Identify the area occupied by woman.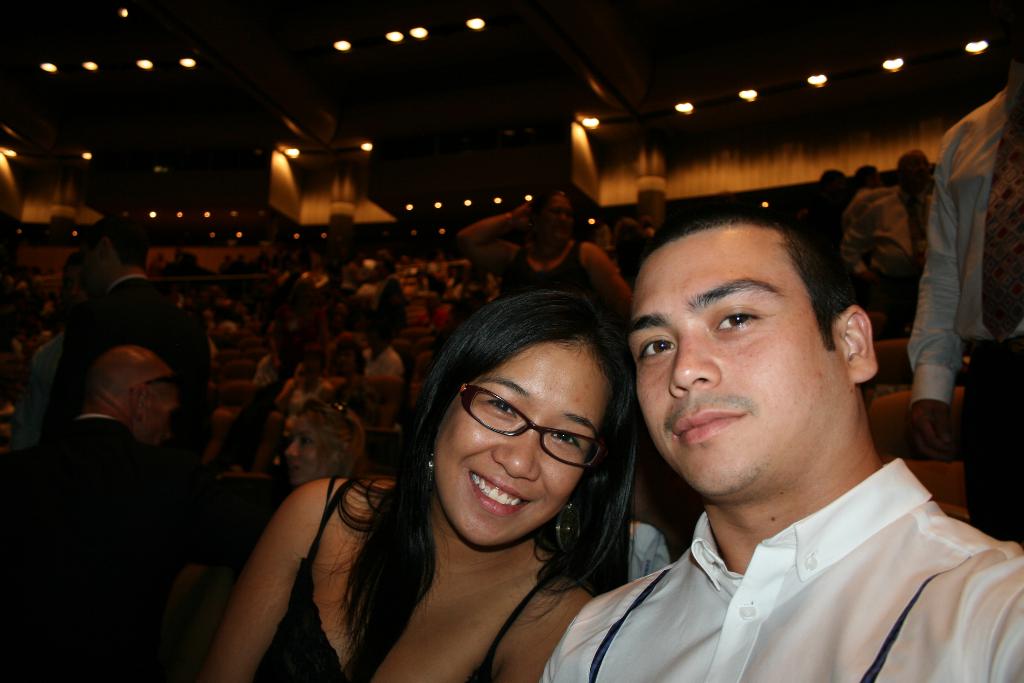
Area: <box>330,334,375,373</box>.
